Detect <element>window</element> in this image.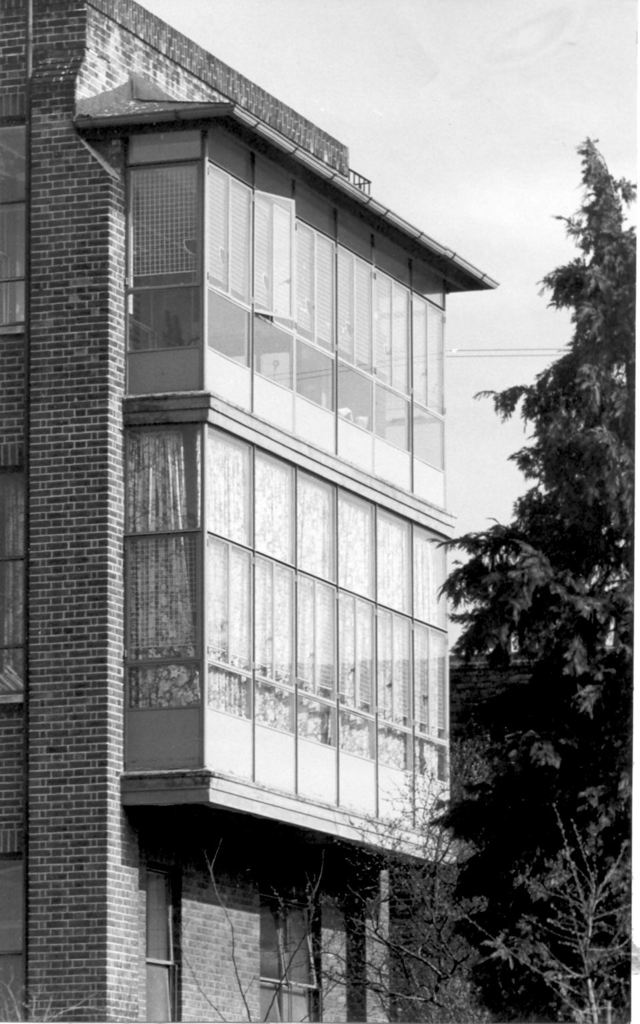
Detection: select_region(318, 239, 372, 356).
